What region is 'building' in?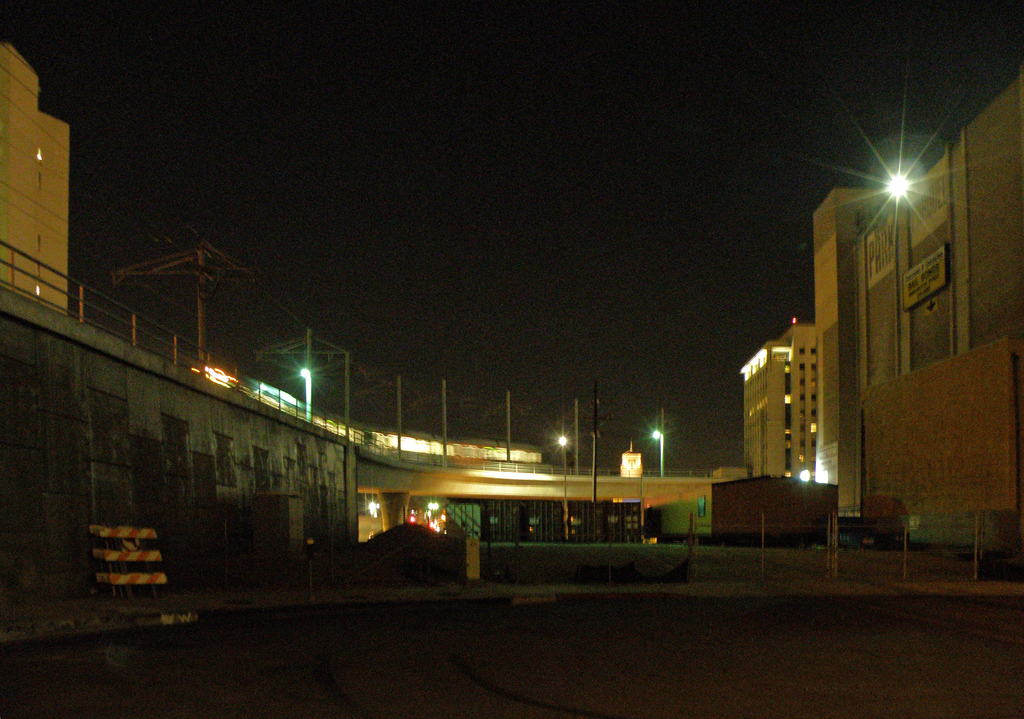
crop(0, 38, 70, 316).
